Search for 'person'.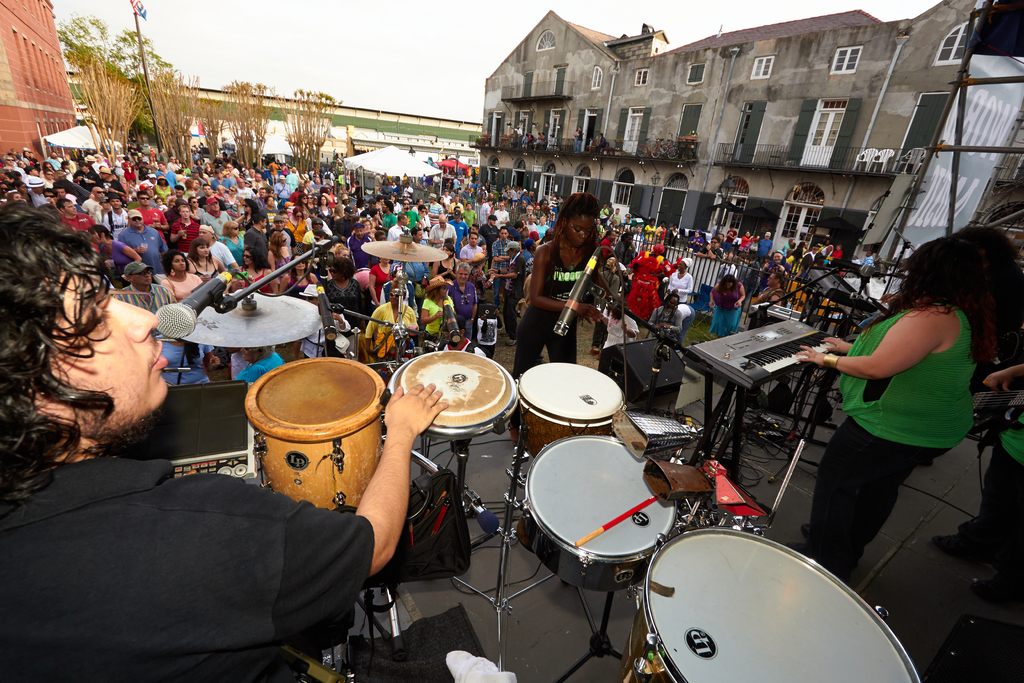
Found at left=481, top=196, right=488, bottom=226.
